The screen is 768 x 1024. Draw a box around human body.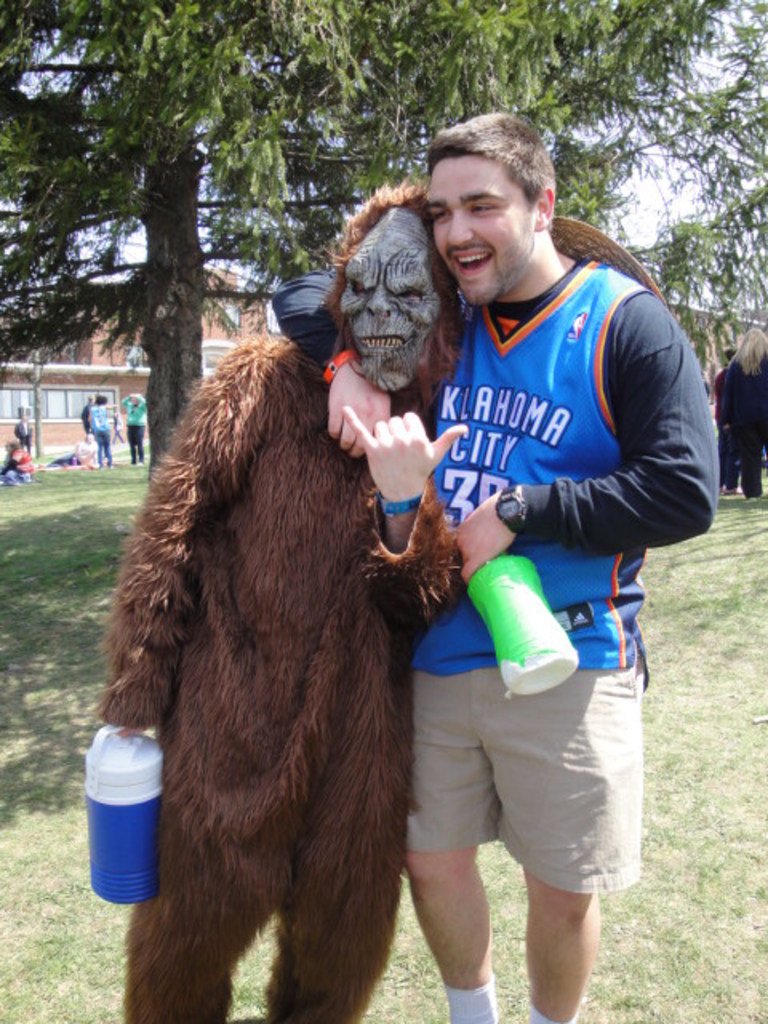
locate(314, 117, 723, 1021).
